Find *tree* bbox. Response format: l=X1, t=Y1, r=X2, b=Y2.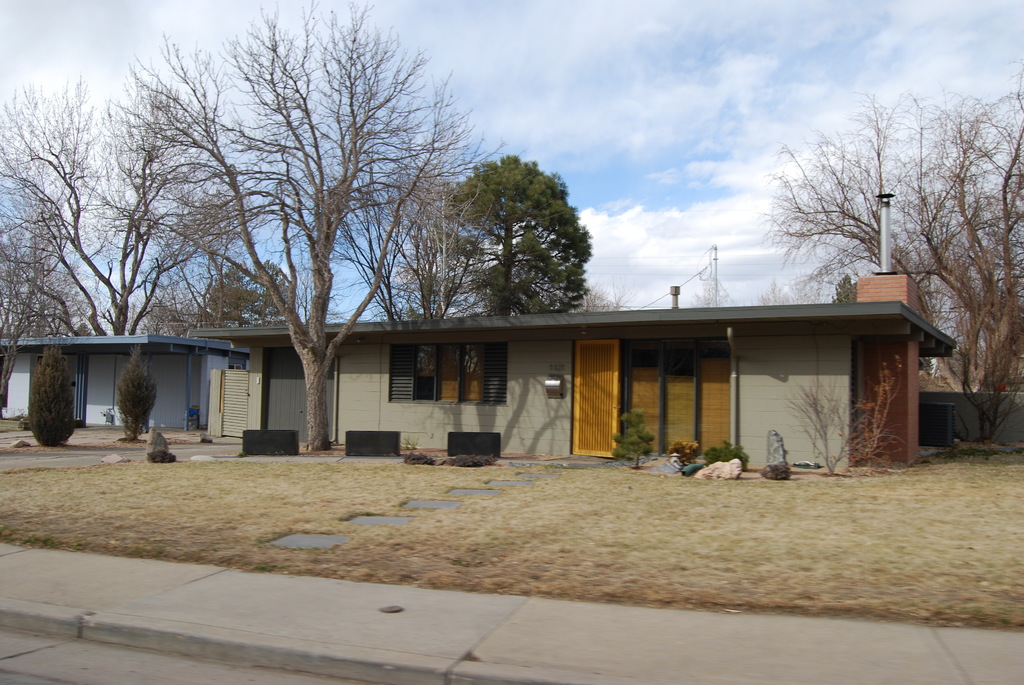
l=753, t=70, r=1018, b=445.
